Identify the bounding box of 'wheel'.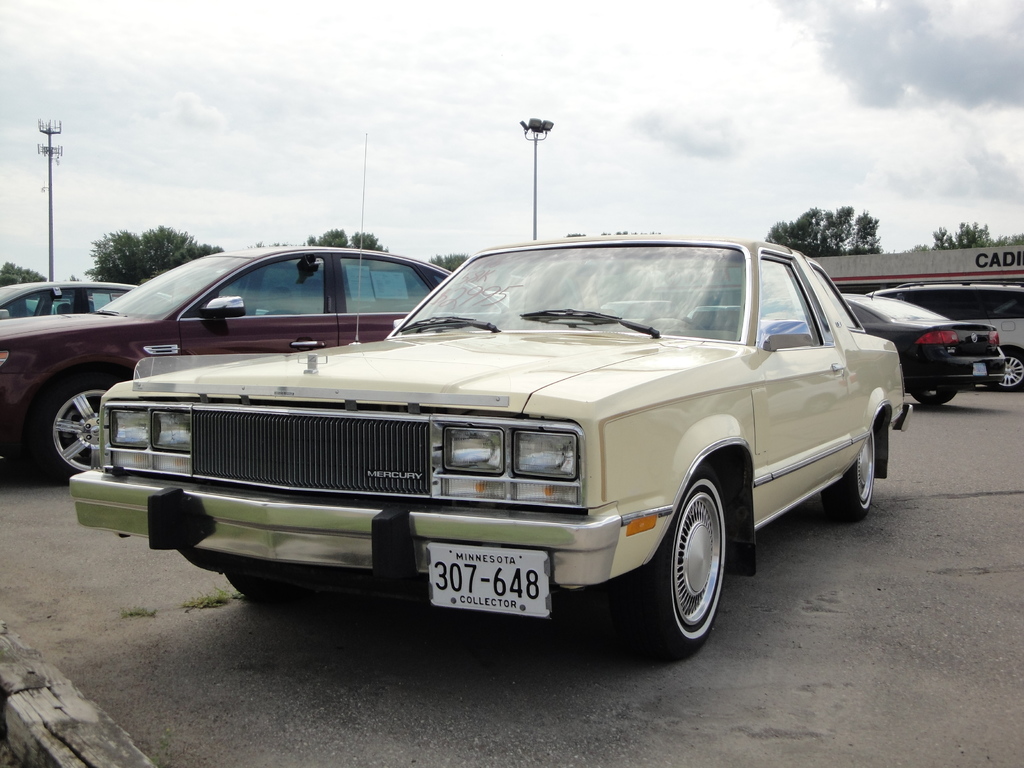
Rect(29, 363, 148, 487).
